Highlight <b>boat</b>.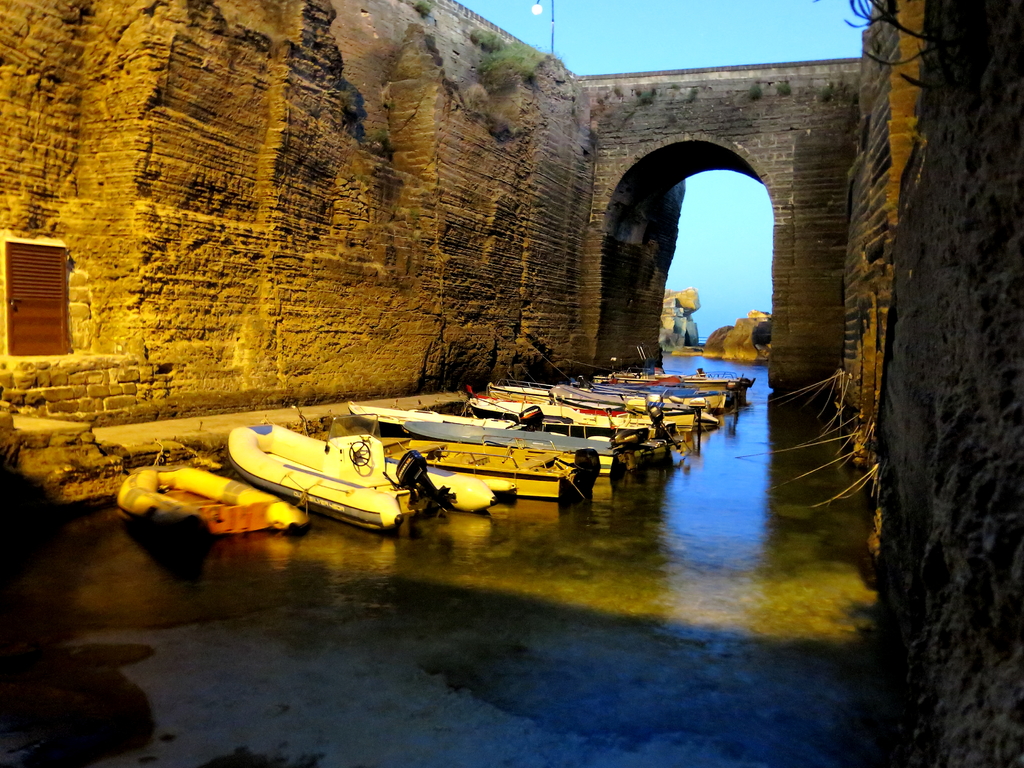
Highlighted region: bbox=[112, 454, 309, 543].
